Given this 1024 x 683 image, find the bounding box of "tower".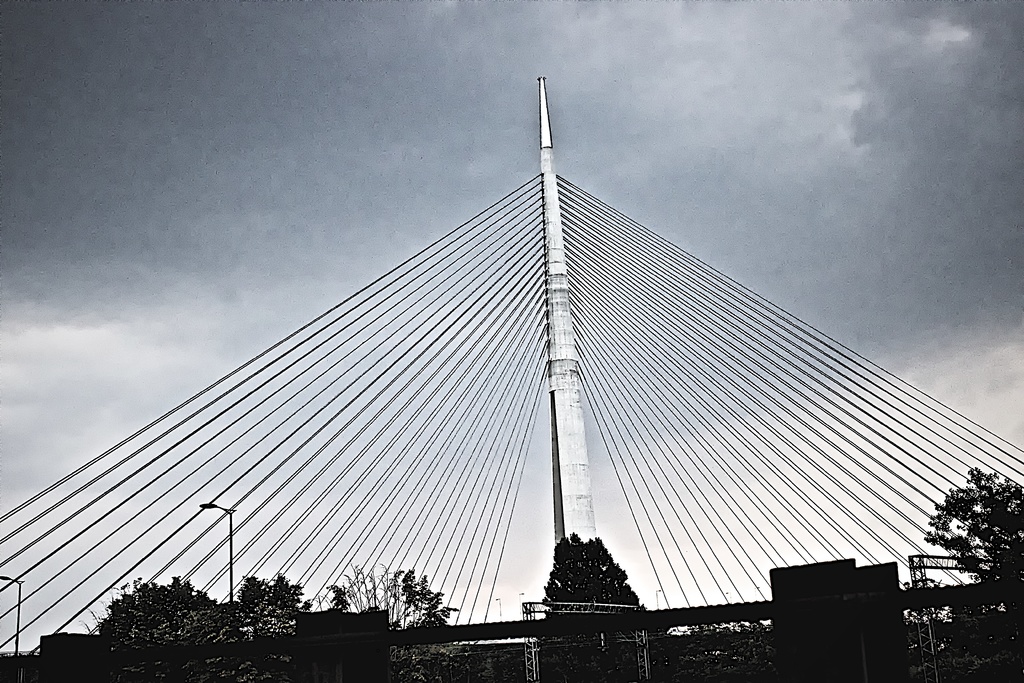
pyautogui.locateOnScreen(542, 76, 598, 551).
